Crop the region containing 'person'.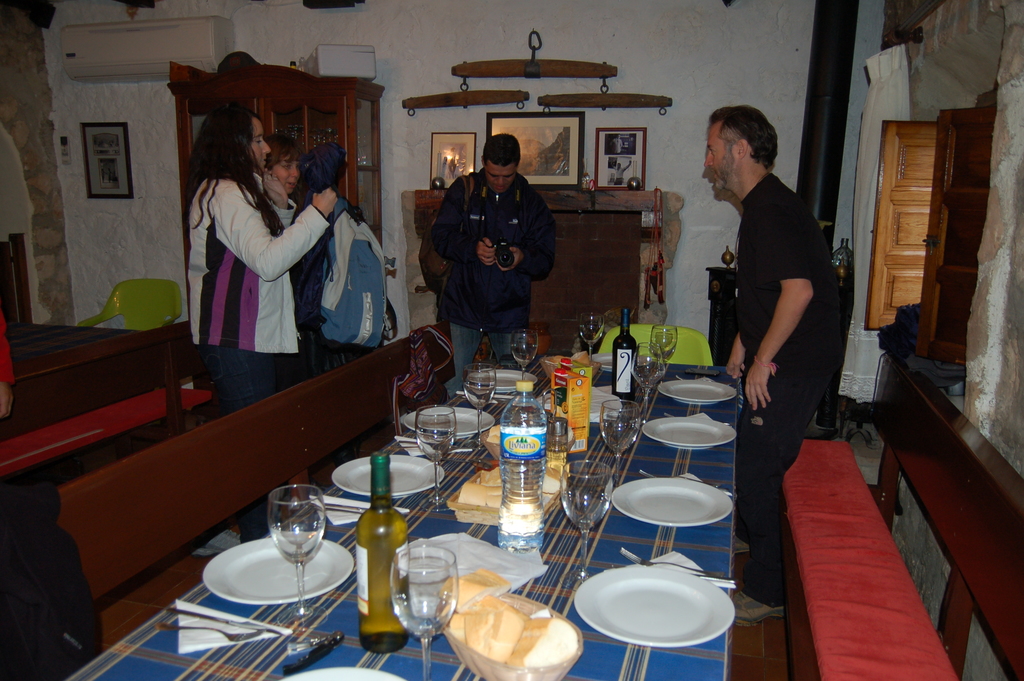
Crop region: (x1=609, y1=133, x2=623, y2=154).
